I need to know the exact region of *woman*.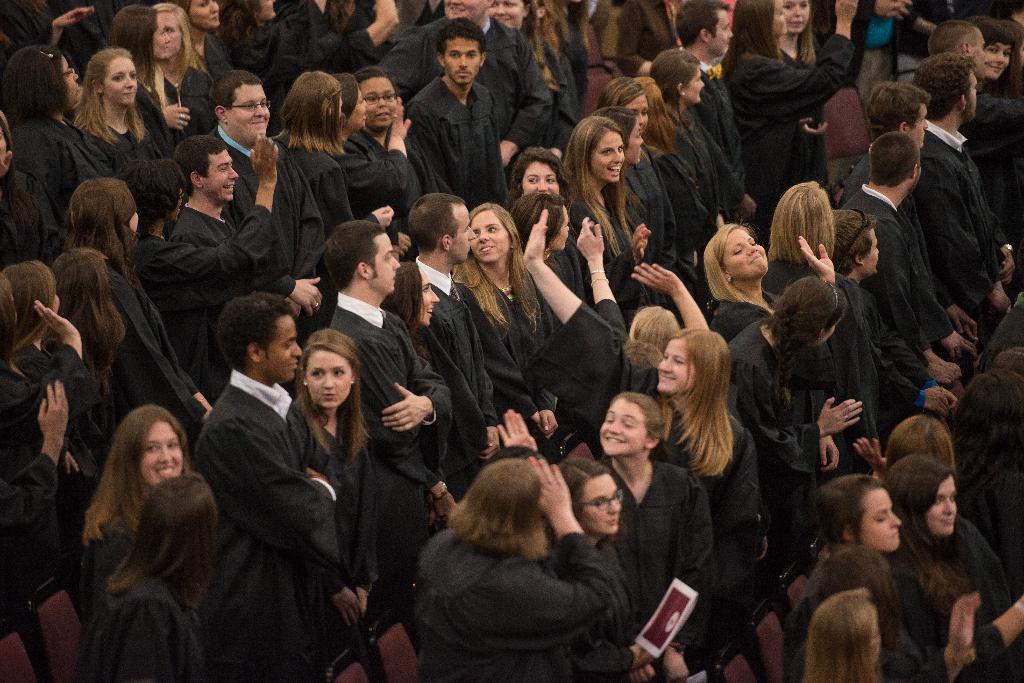
Region: bbox=[52, 246, 119, 390].
